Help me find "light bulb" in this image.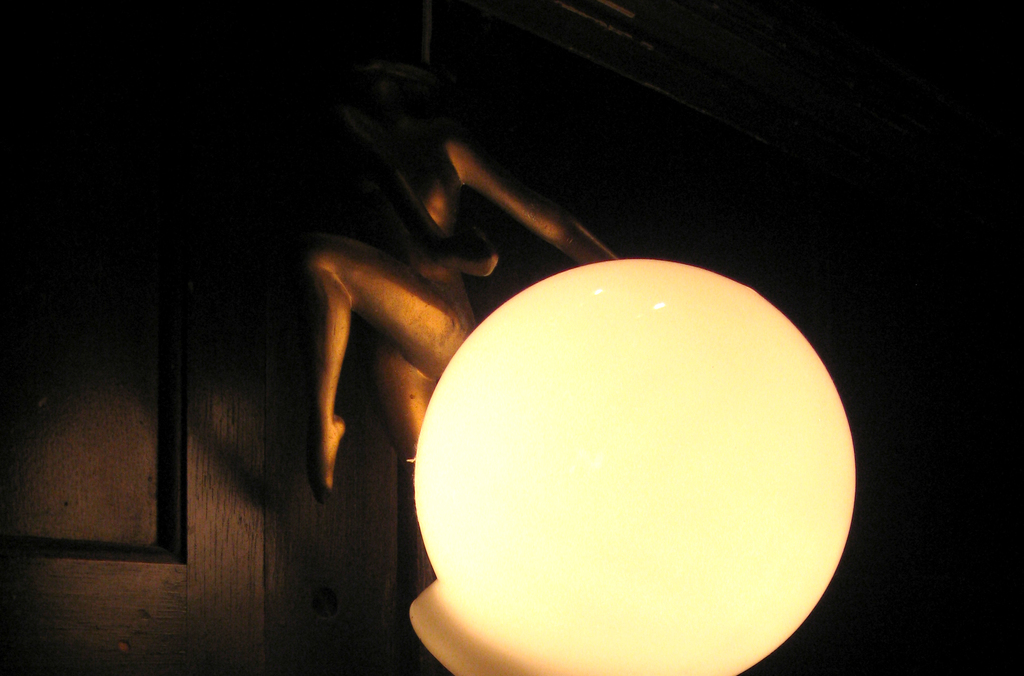
Found it: BBox(414, 259, 856, 675).
